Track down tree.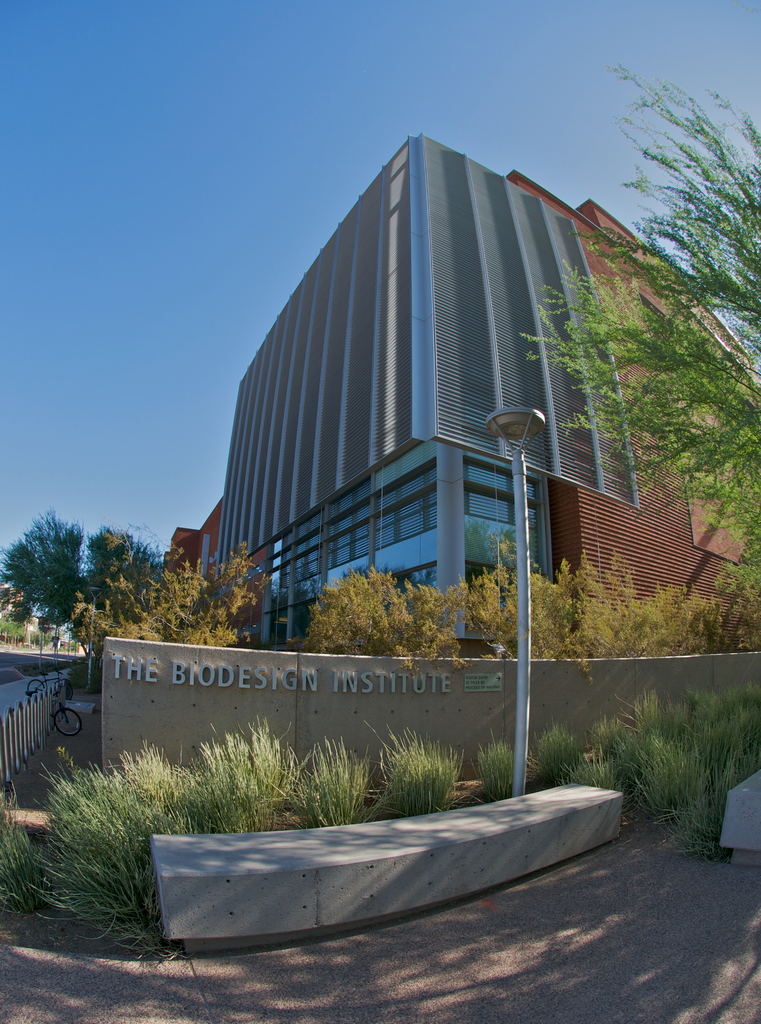
Tracked to (left=281, top=556, right=461, bottom=664).
